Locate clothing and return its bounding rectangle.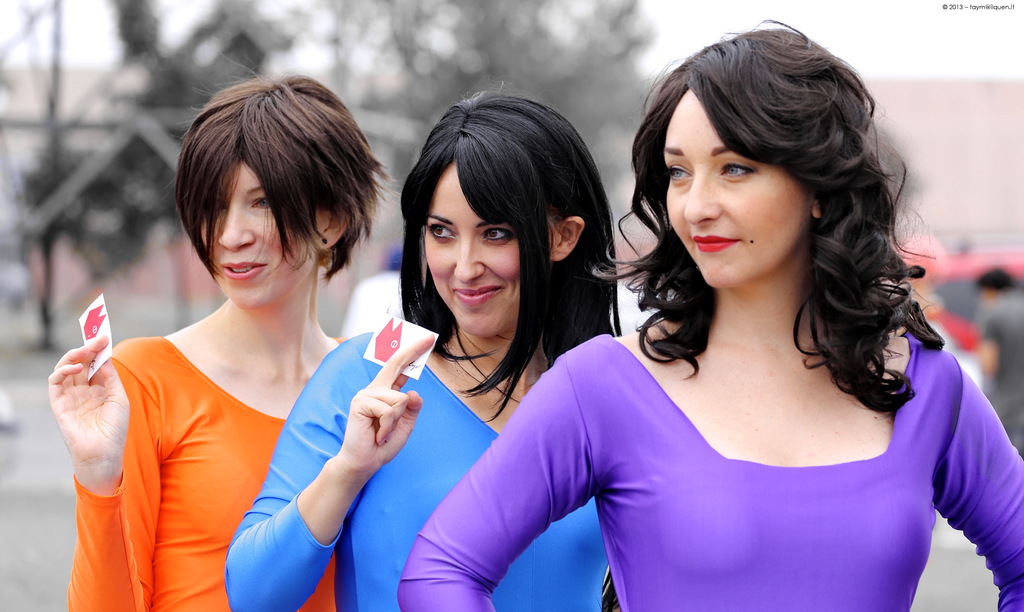
61:332:336:611.
